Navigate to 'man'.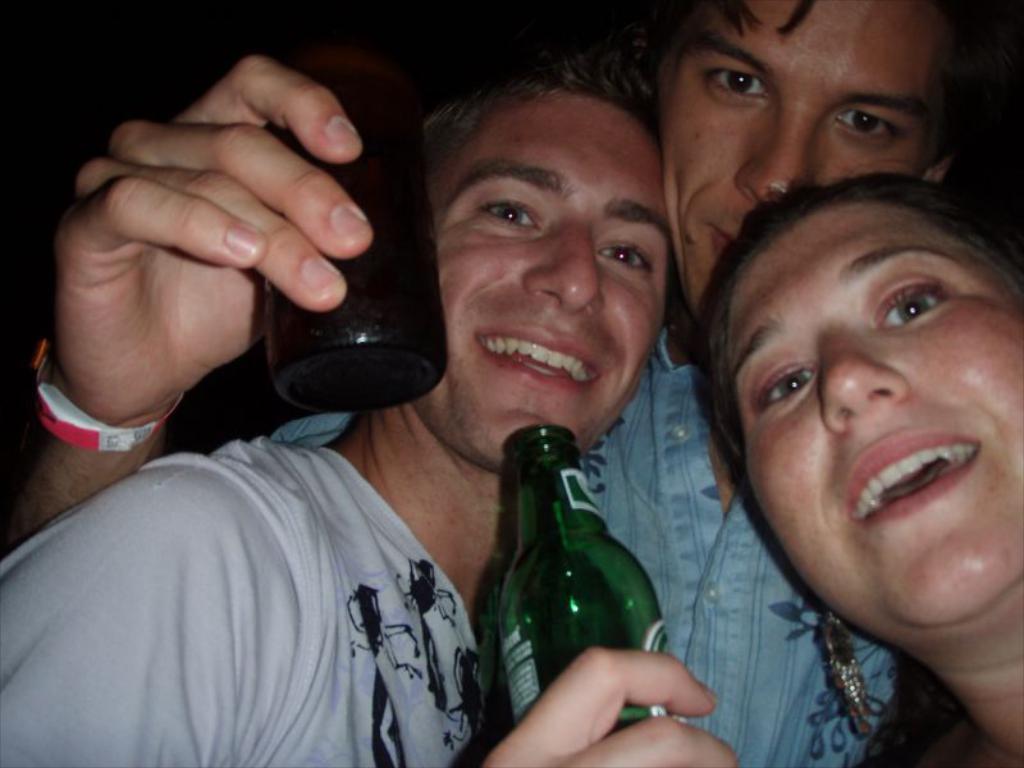
Navigation target: 0:51:748:767.
